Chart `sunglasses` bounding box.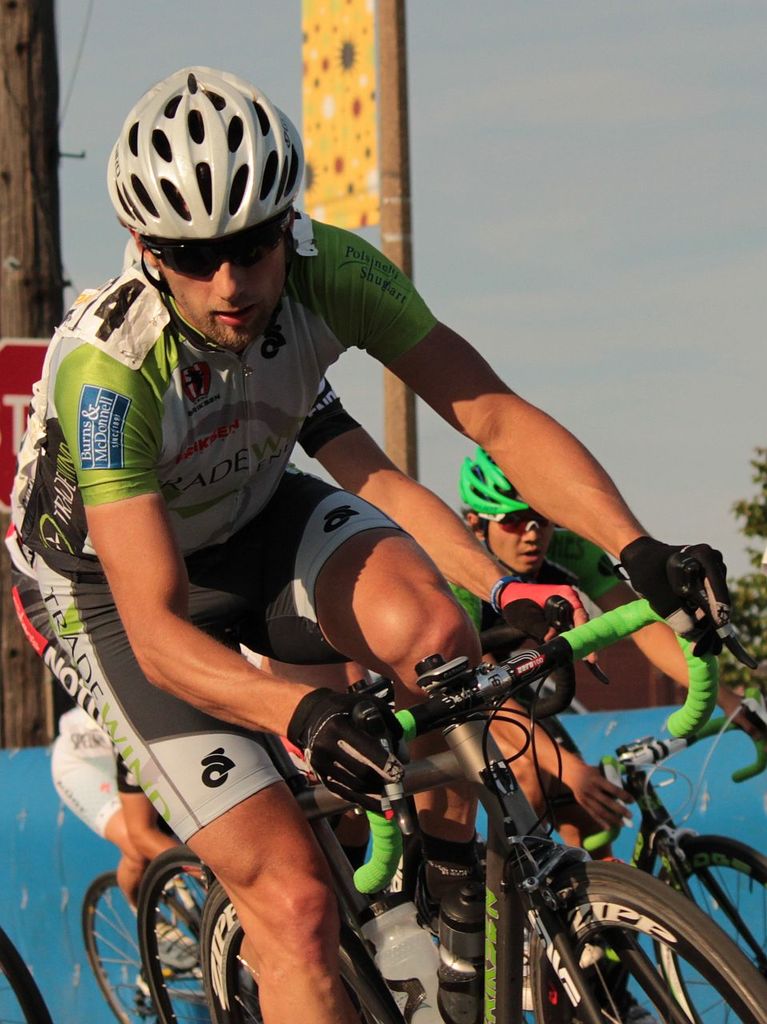
Charted: 479:512:549:535.
